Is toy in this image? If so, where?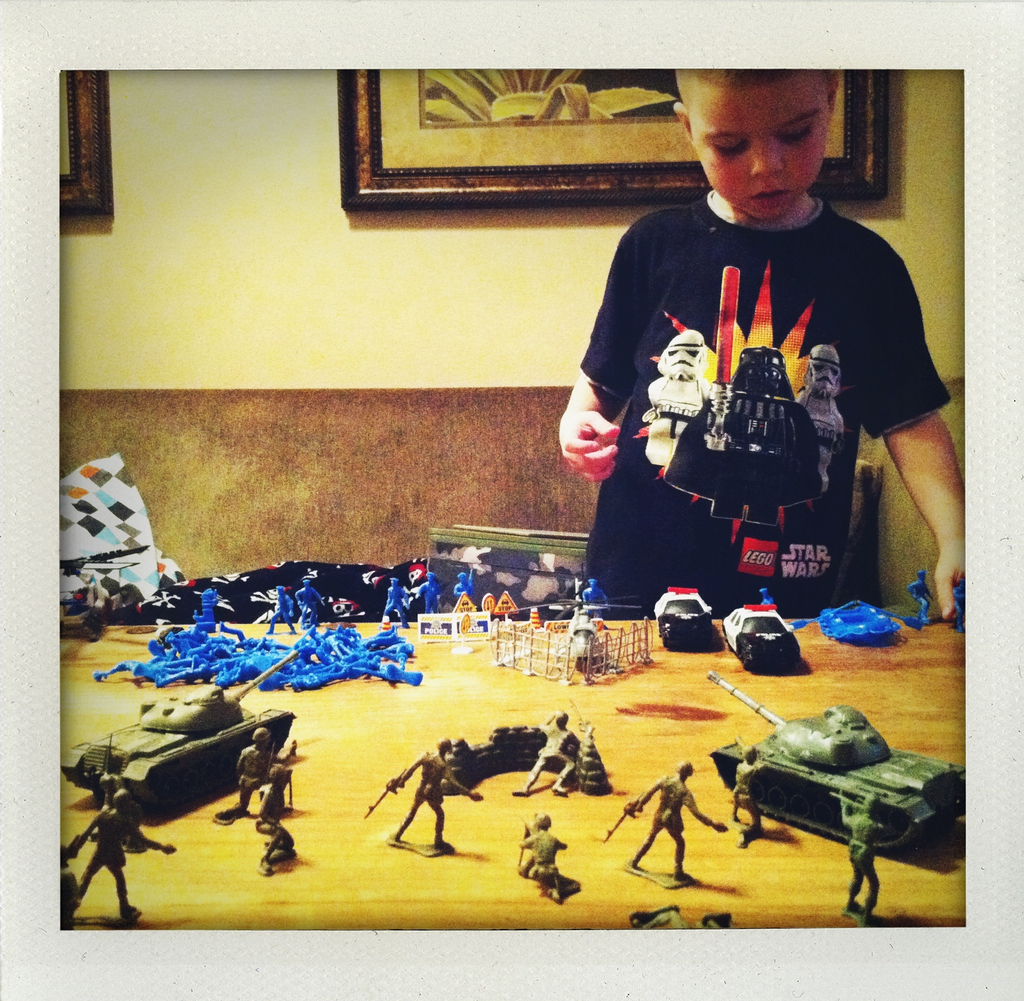
Yes, at pyautogui.locateOnScreen(506, 813, 582, 907).
